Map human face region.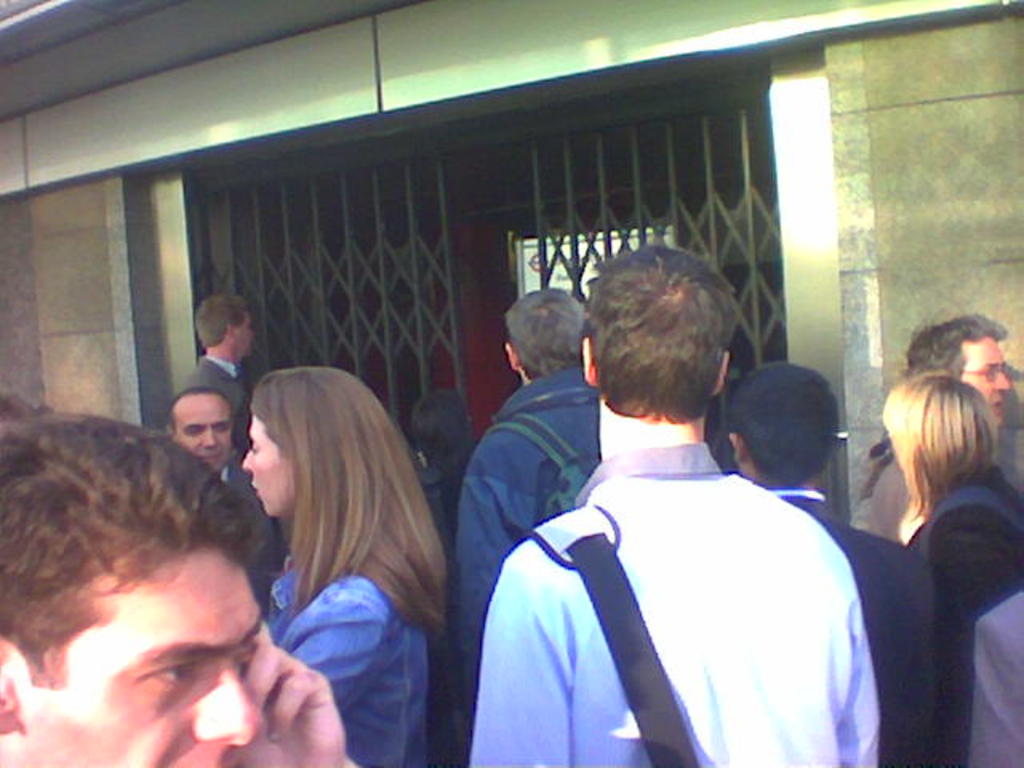
Mapped to [x1=22, y1=544, x2=259, y2=766].
